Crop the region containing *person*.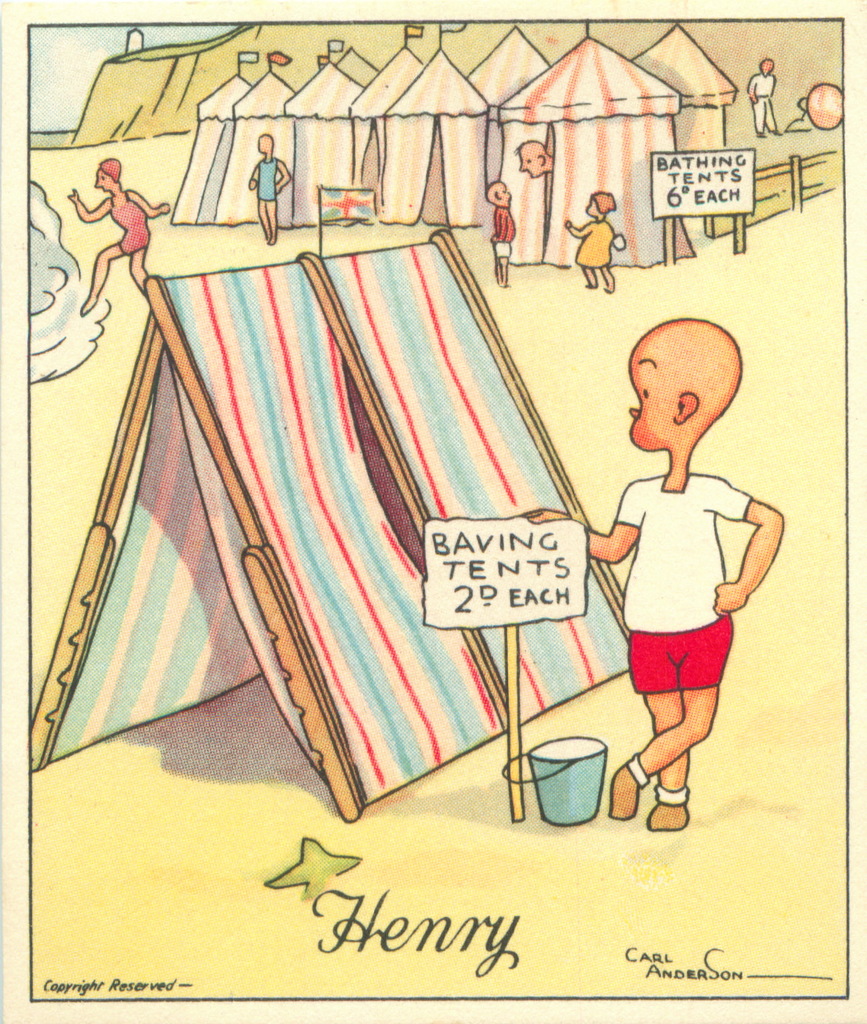
Crop region: [747, 54, 780, 136].
